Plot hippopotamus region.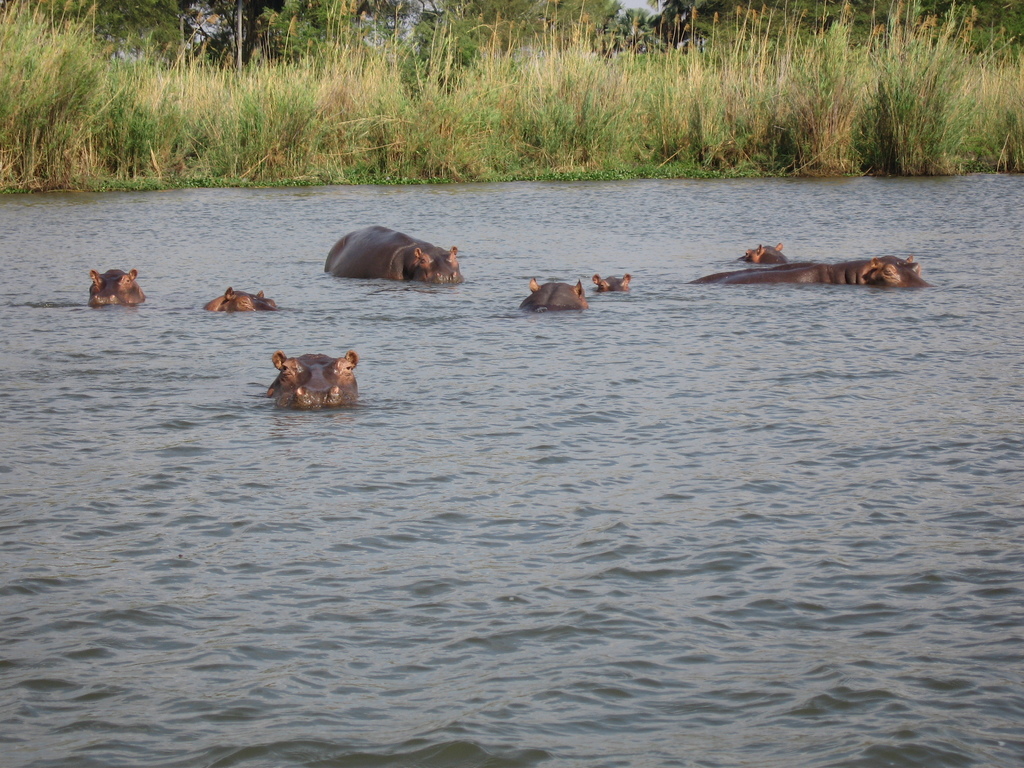
Plotted at [200,285,284,312].
